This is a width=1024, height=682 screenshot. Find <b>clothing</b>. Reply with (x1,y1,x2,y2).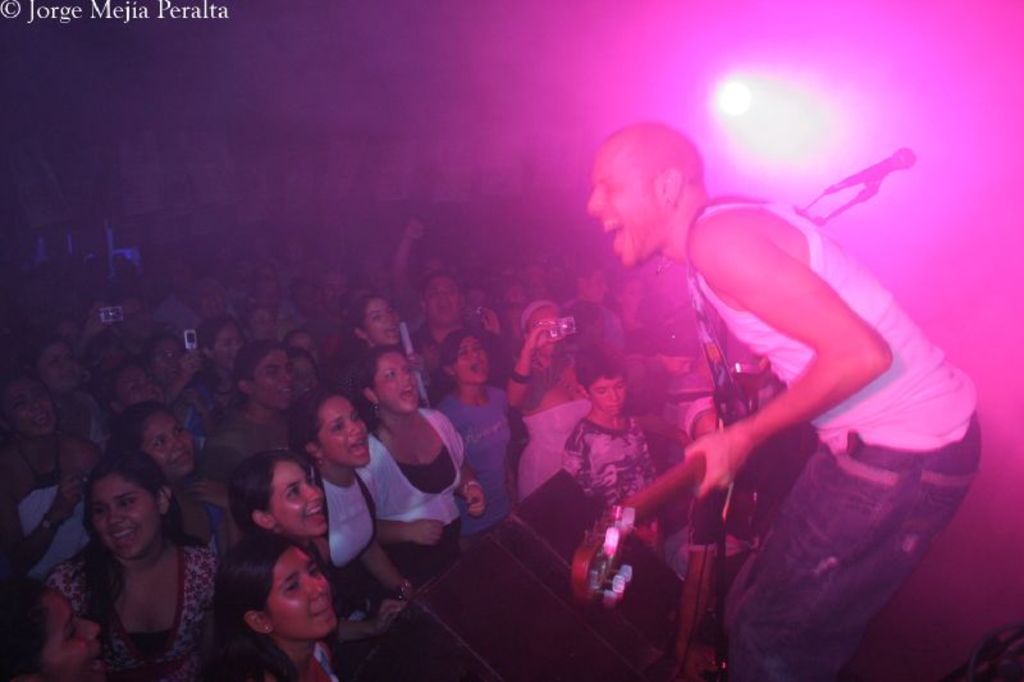
(27,486,83,592).
